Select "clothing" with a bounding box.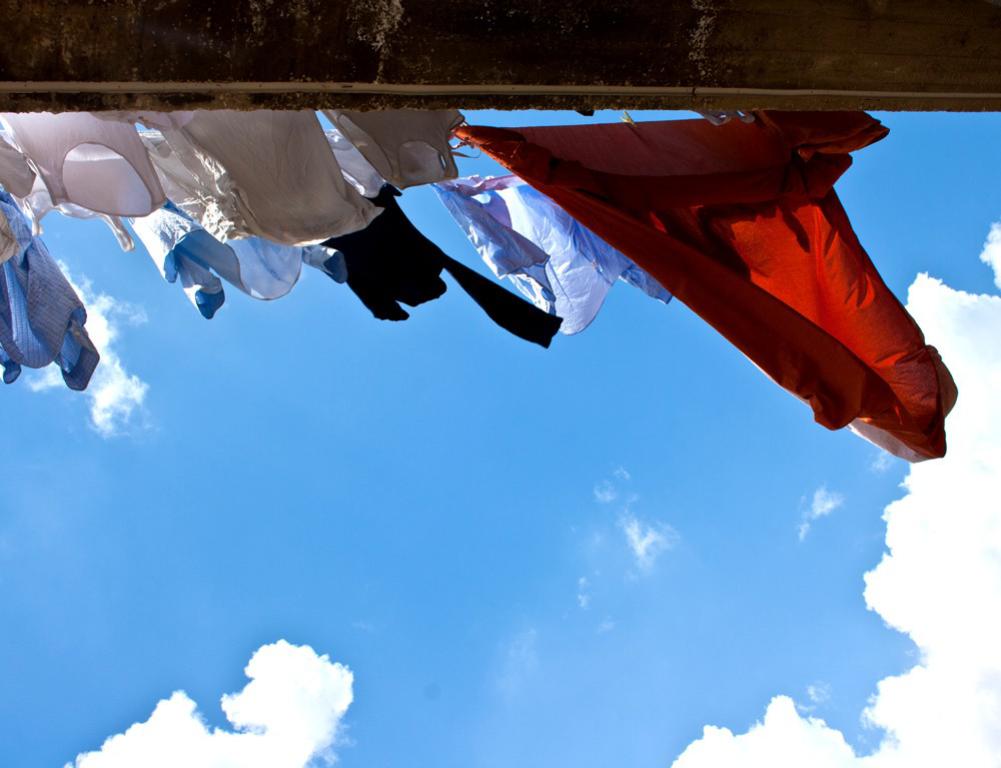
left=0, top=194, right=91, bottom=398.
